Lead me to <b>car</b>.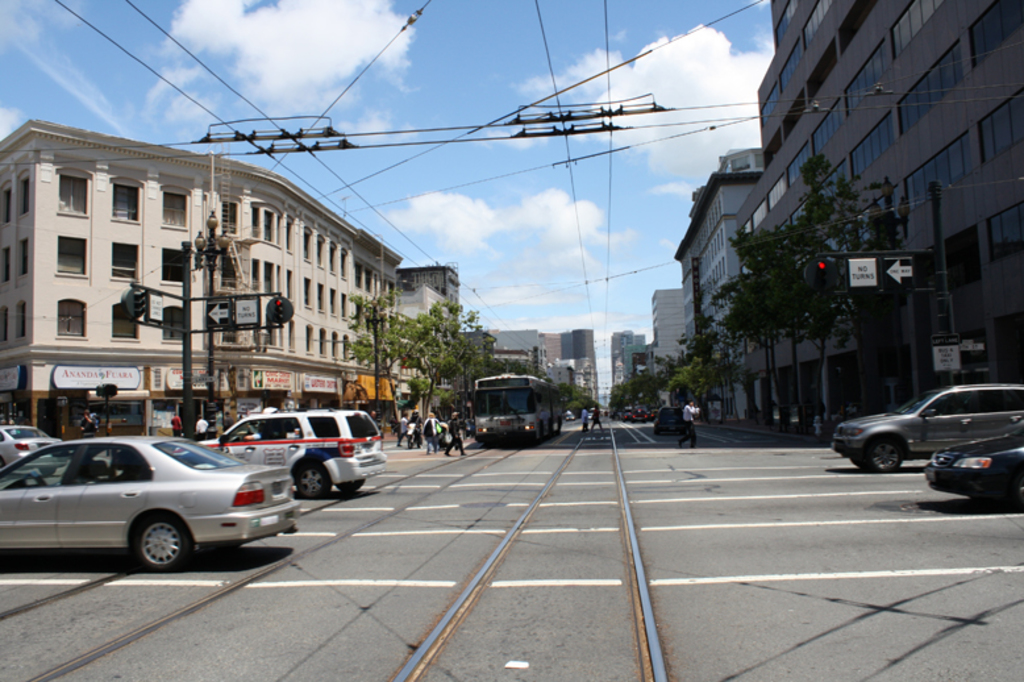
Lead to 925/436/1023/508.
